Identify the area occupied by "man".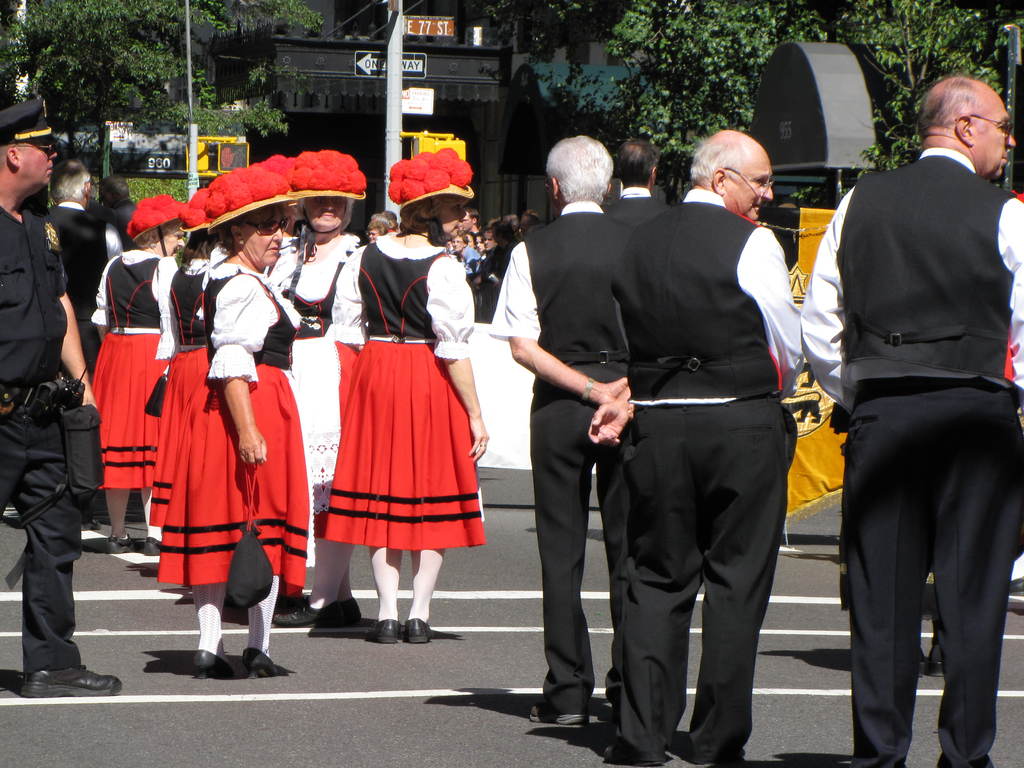
Area: [0, 95, 124, 692].
